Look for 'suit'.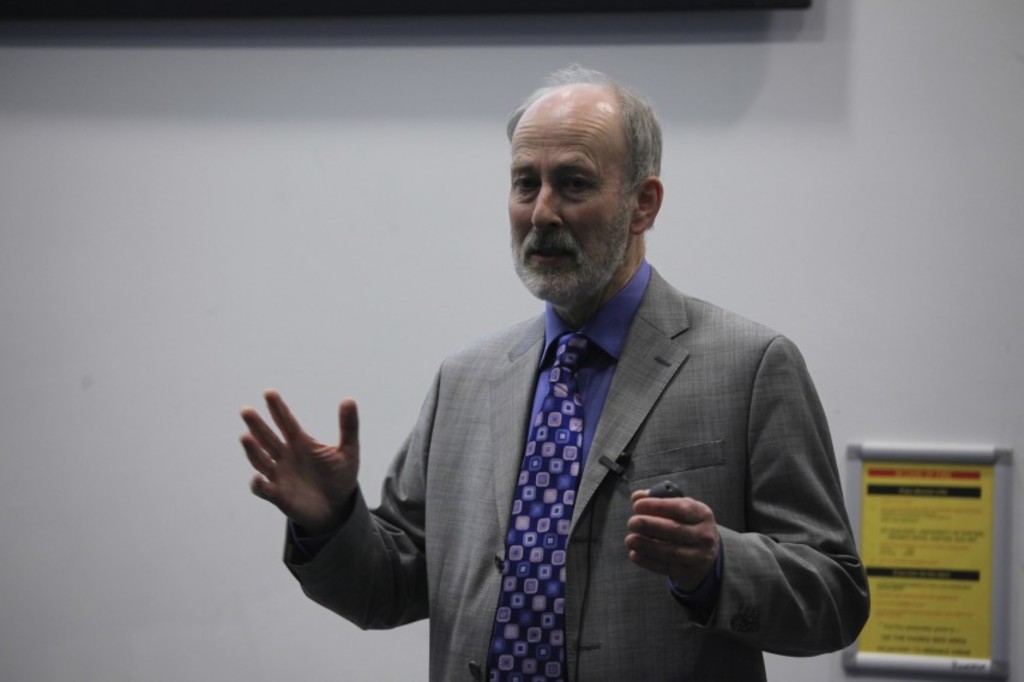
Found: crop(315, 233, 830, 664).
